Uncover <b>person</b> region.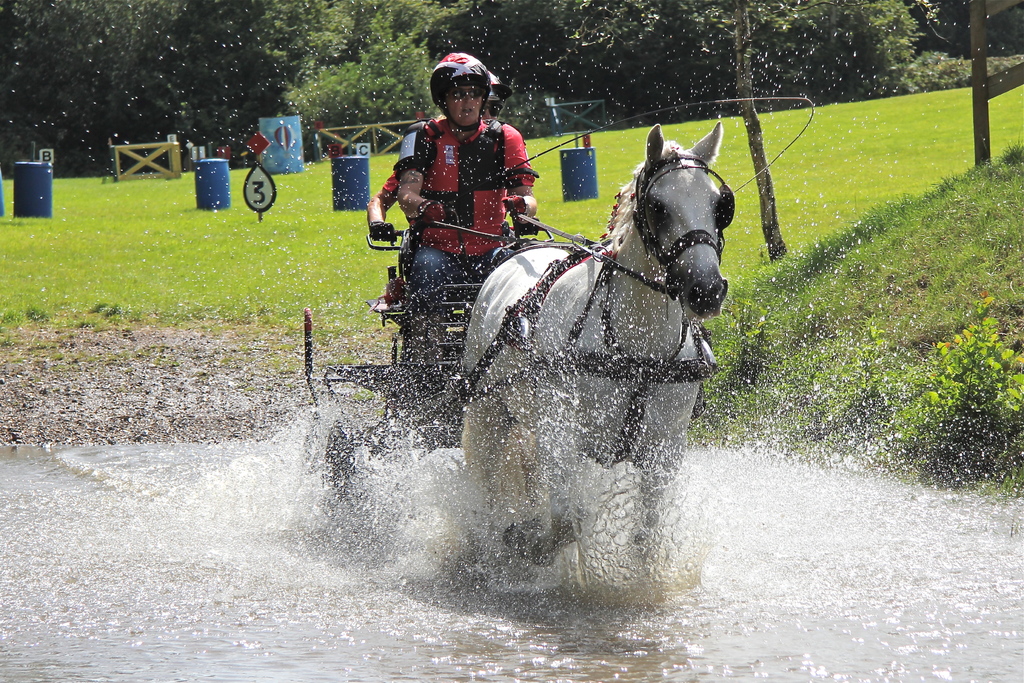
Uncovered: 360:63:541:285.
